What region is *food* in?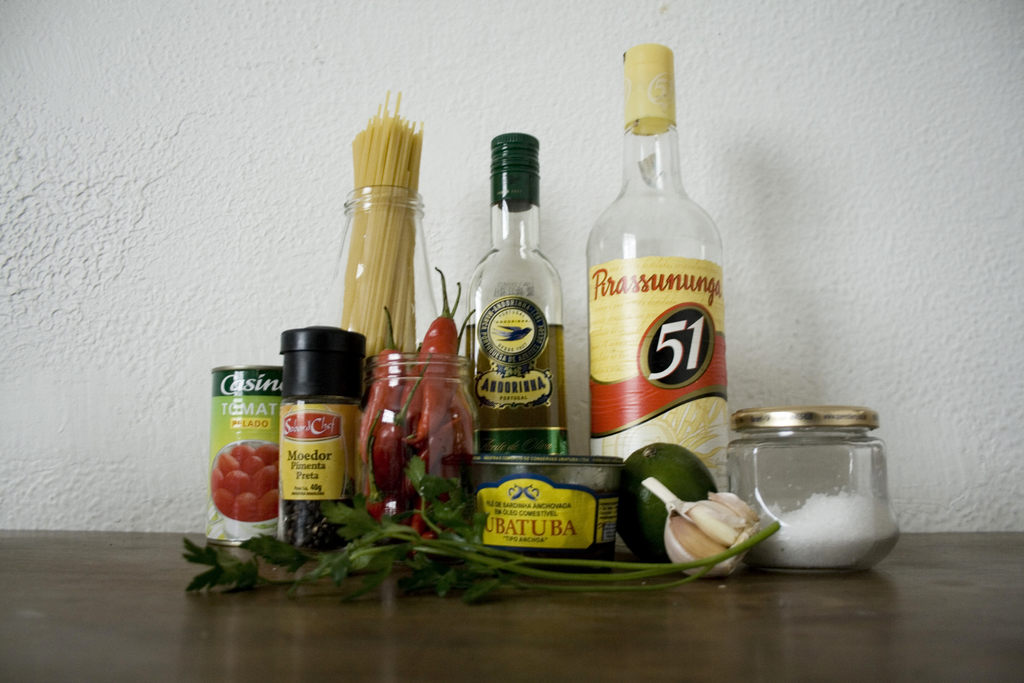
(262,488,278,517).
